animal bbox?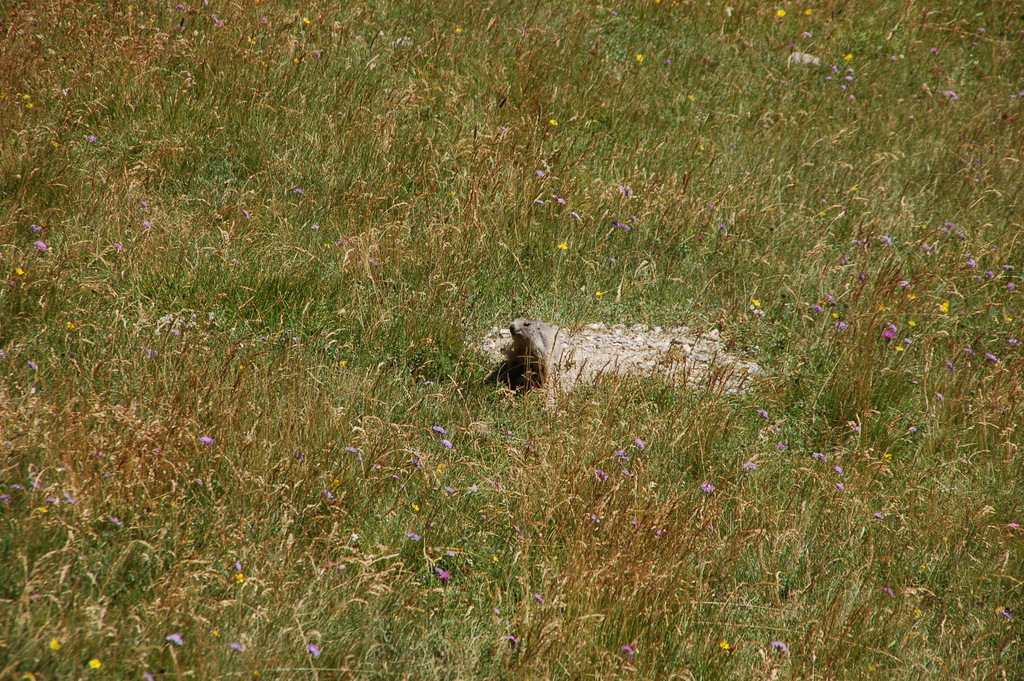
rect(505, 315, 560, 394)
